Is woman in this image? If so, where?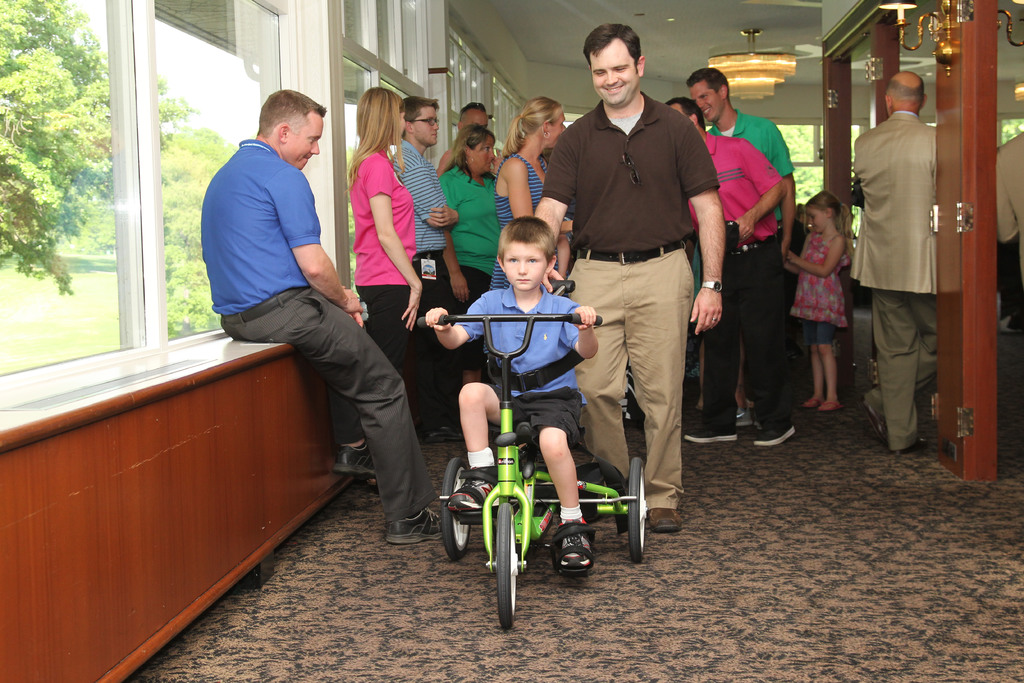
Yes, at x1=435, y1=122, x2=502, y2=388.
